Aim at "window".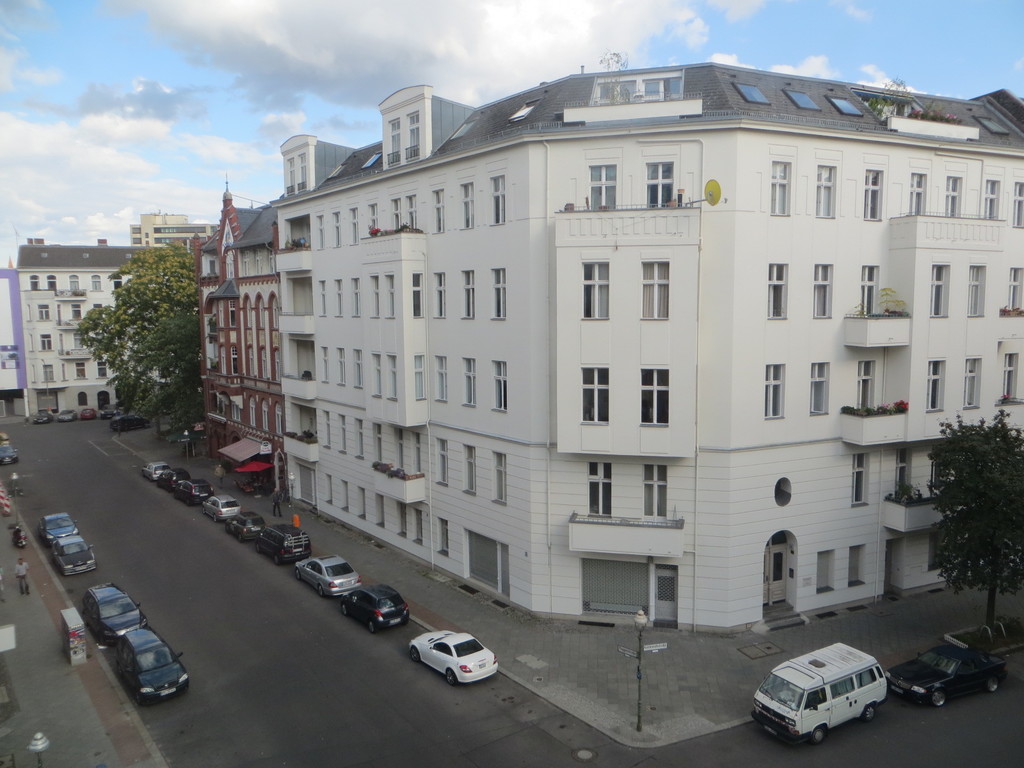
Aimed at {"x1": 432, "y1": 439, "x2": 452, "y2": 488}.
